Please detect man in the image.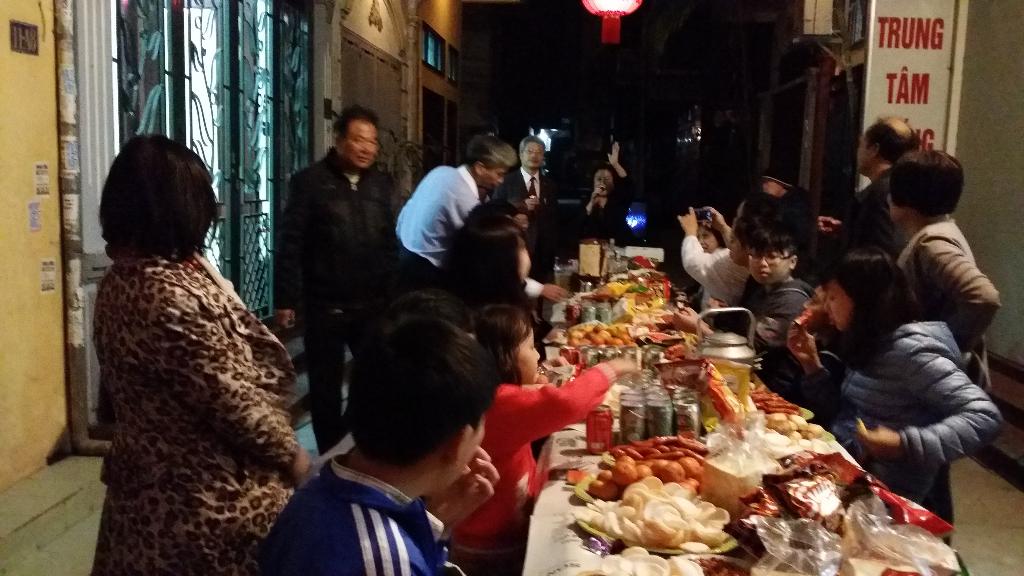
bbox=(264, 97, 408, 434).
